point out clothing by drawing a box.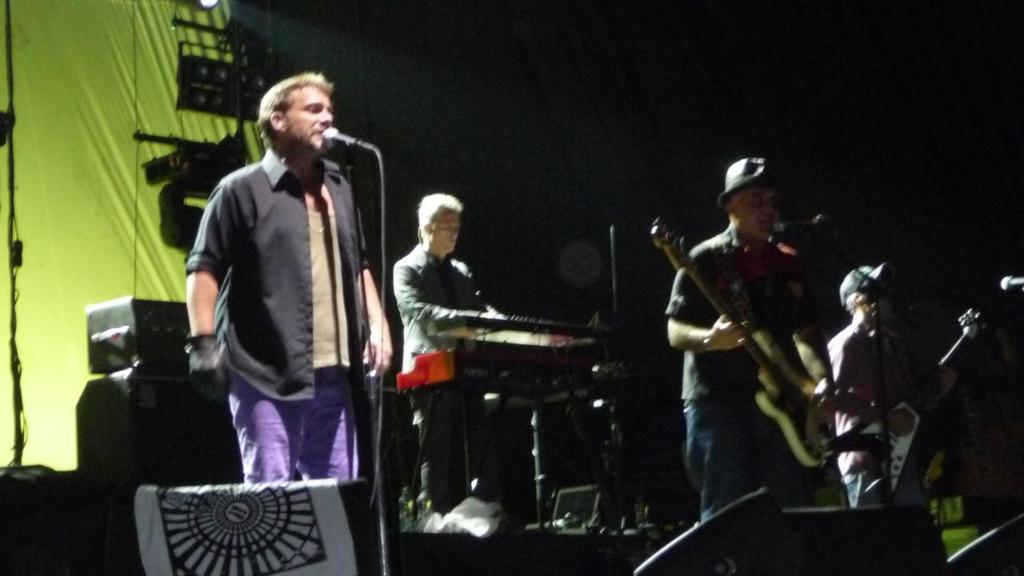
{"x1": 182, "y1": 140, "x2": 374, "y2": 482}.
